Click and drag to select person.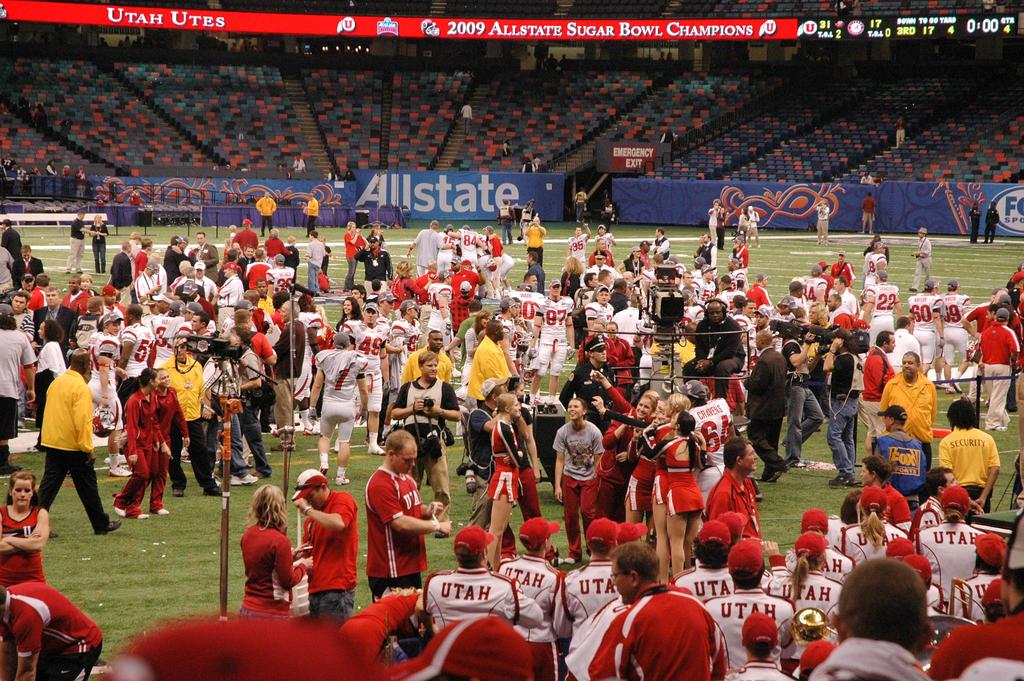
Selection: 526, 211, 544, 266.
